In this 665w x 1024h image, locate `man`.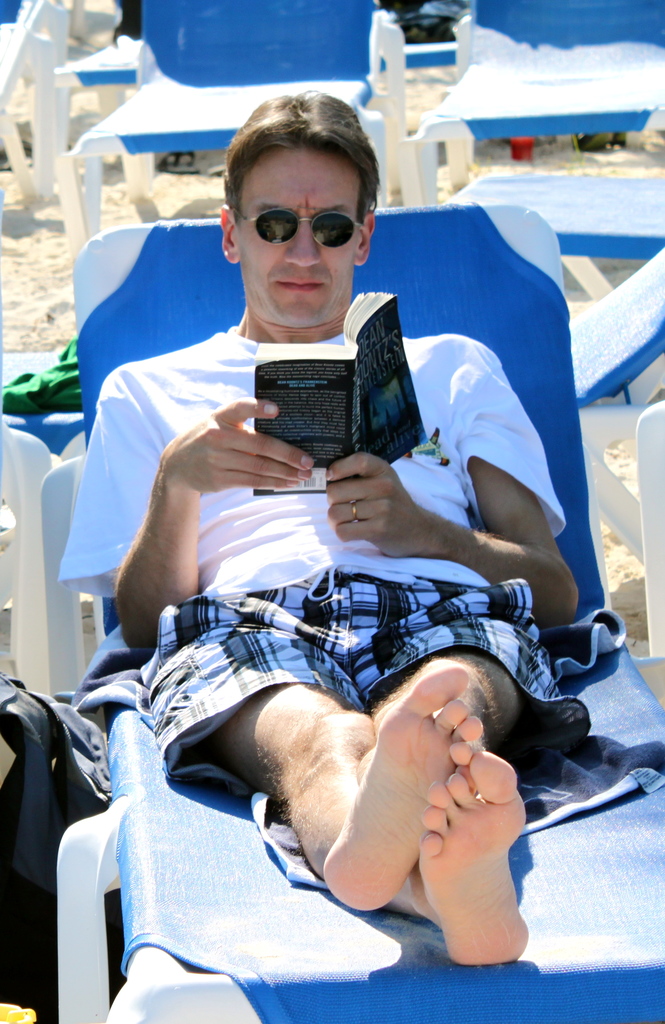
Bounding box: [83,168,554,991].
